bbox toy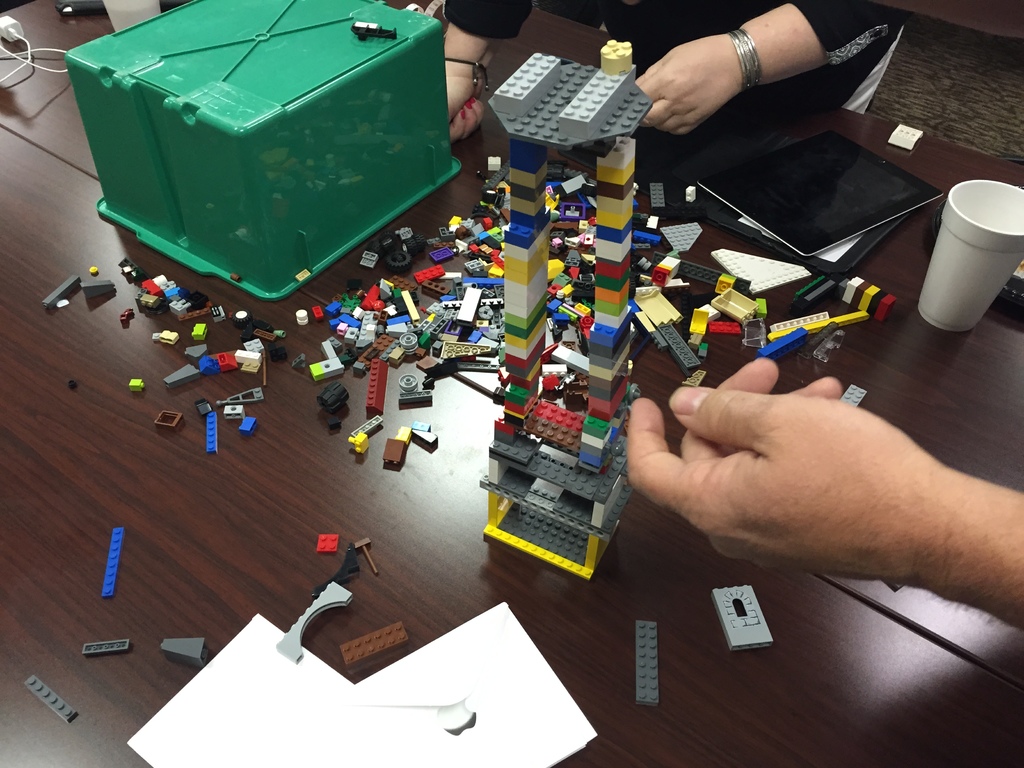
Rect(659, 223, 702, 254)
